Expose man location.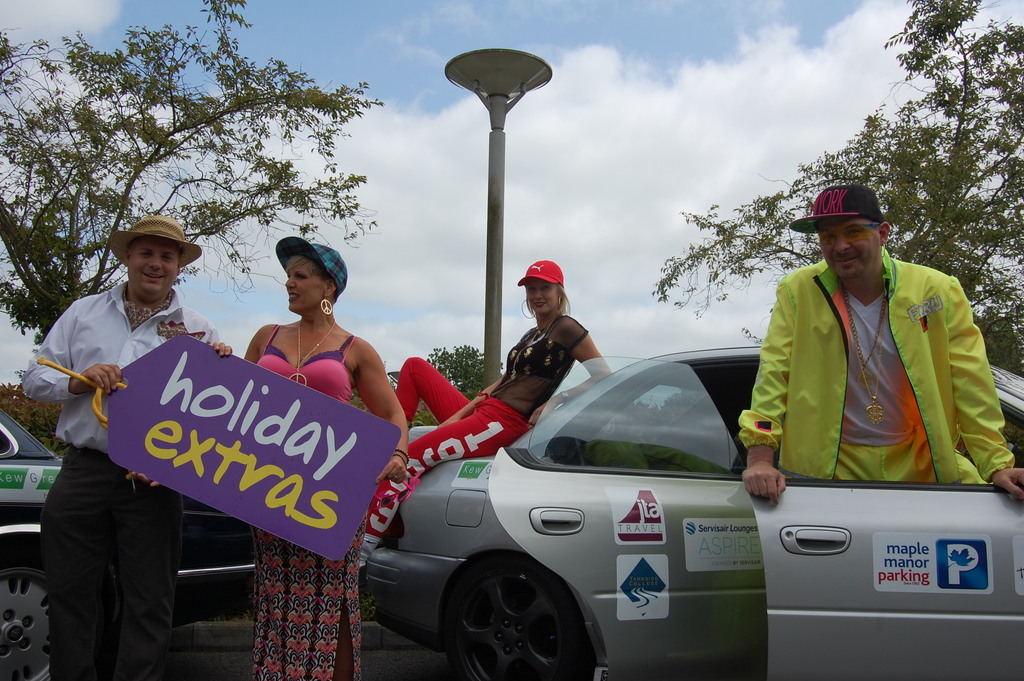
Exposed at [738, 179, 1023, 491].
